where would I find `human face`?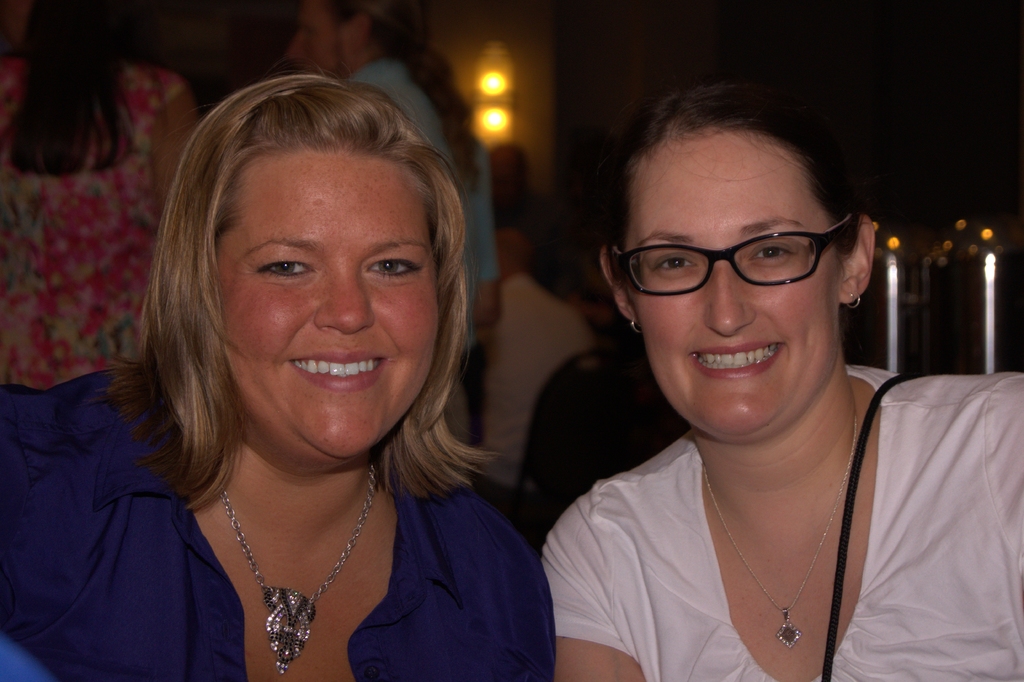
At [x1=220, y1=146, x2=435, y2=463].
